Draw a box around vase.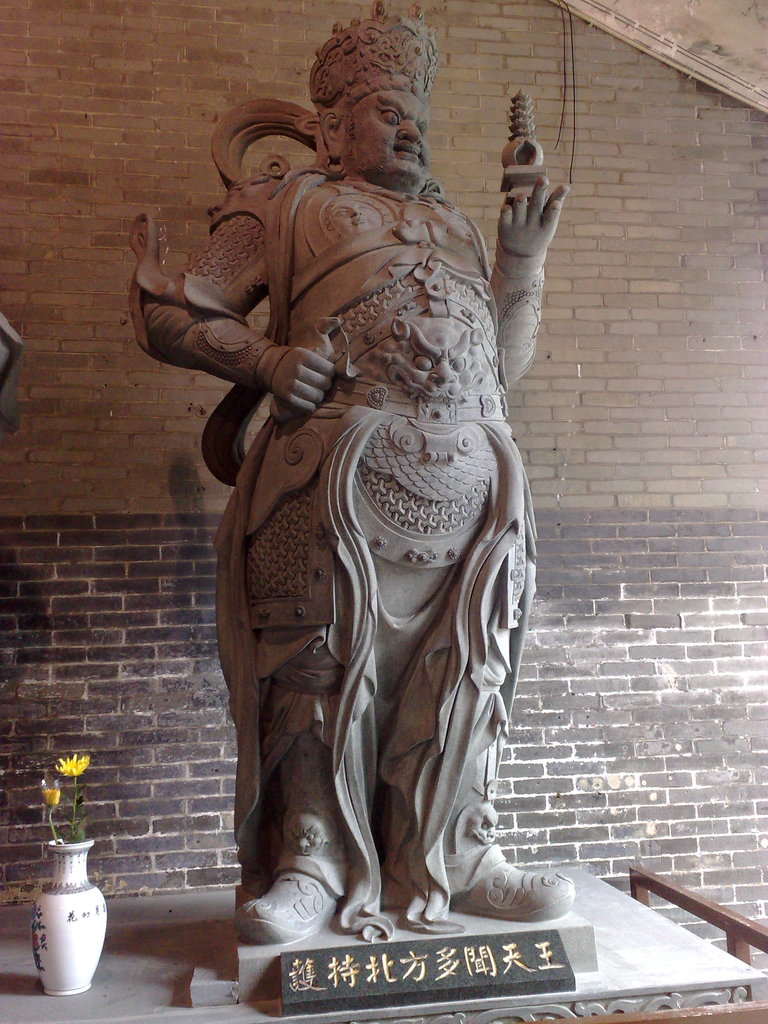
<bbox>28, 836, 111, 996</bbox>.
